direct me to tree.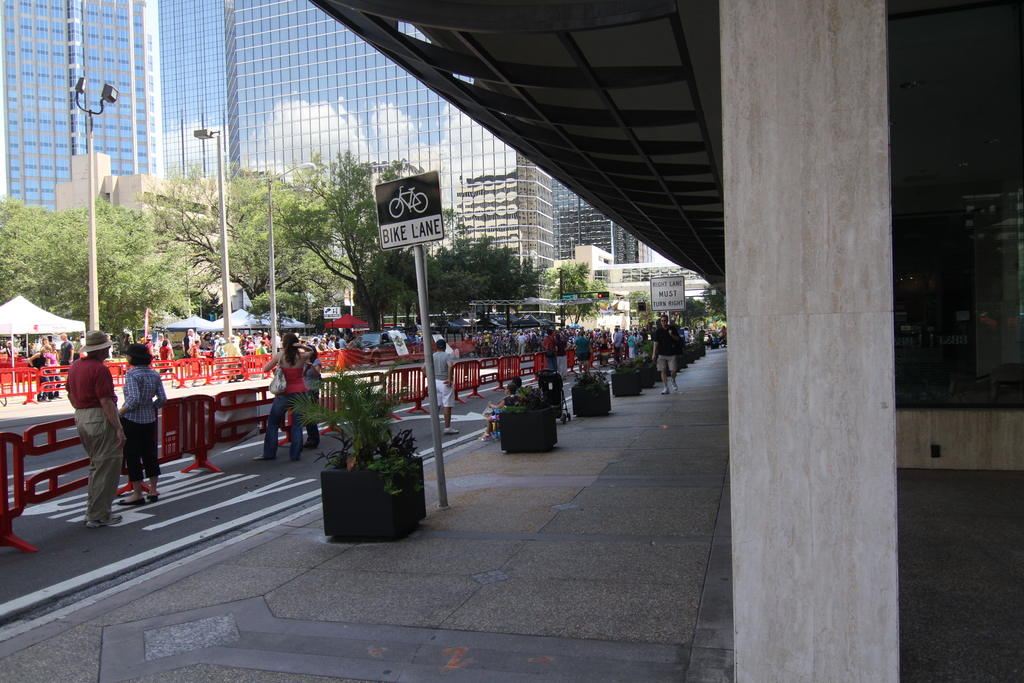
Direction: x1=701 y1=286 x2=730 y2=313.
